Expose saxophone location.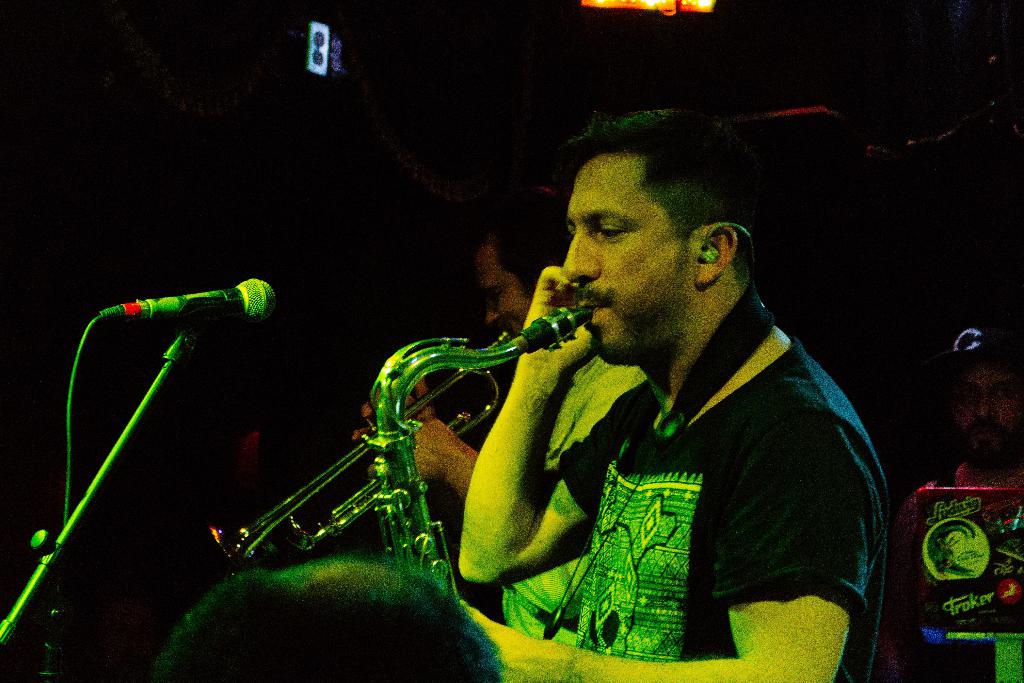
Exposed at [x1=353, y1=300, x2=596, y2=630].
